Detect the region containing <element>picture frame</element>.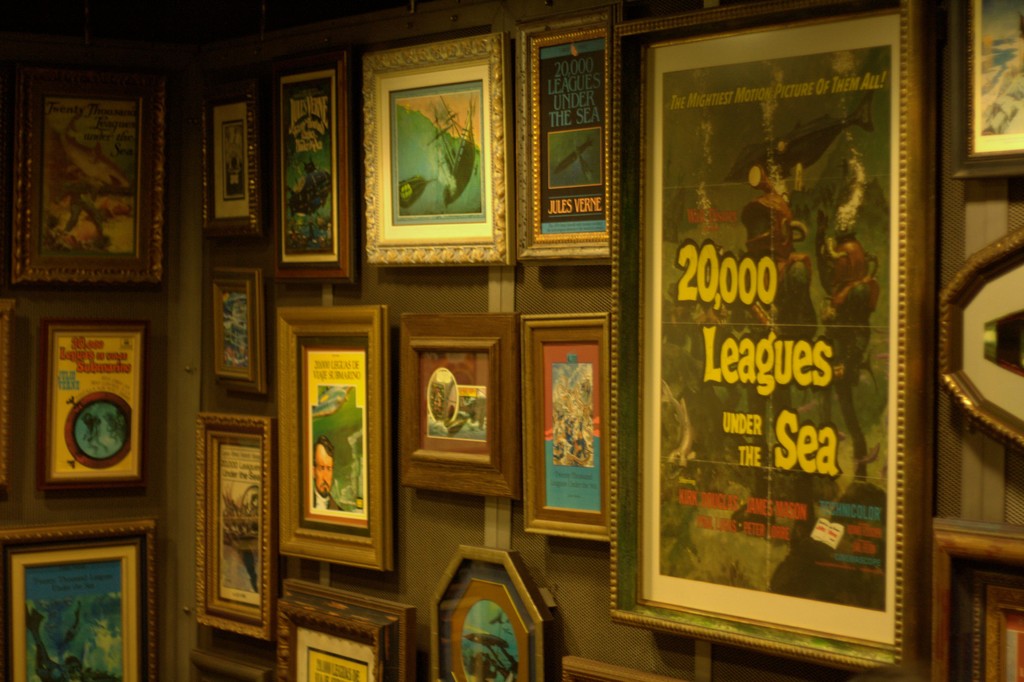
detection(274, 305, 395, 571).
